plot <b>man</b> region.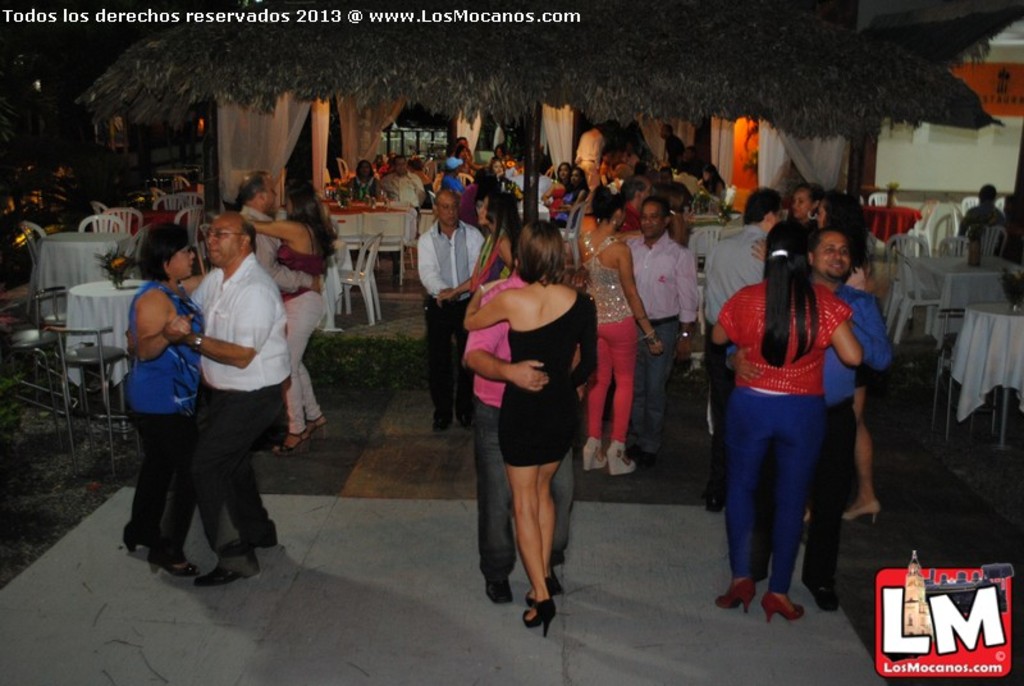
Plotted at <region>384, 157, 426, 212</region>.
